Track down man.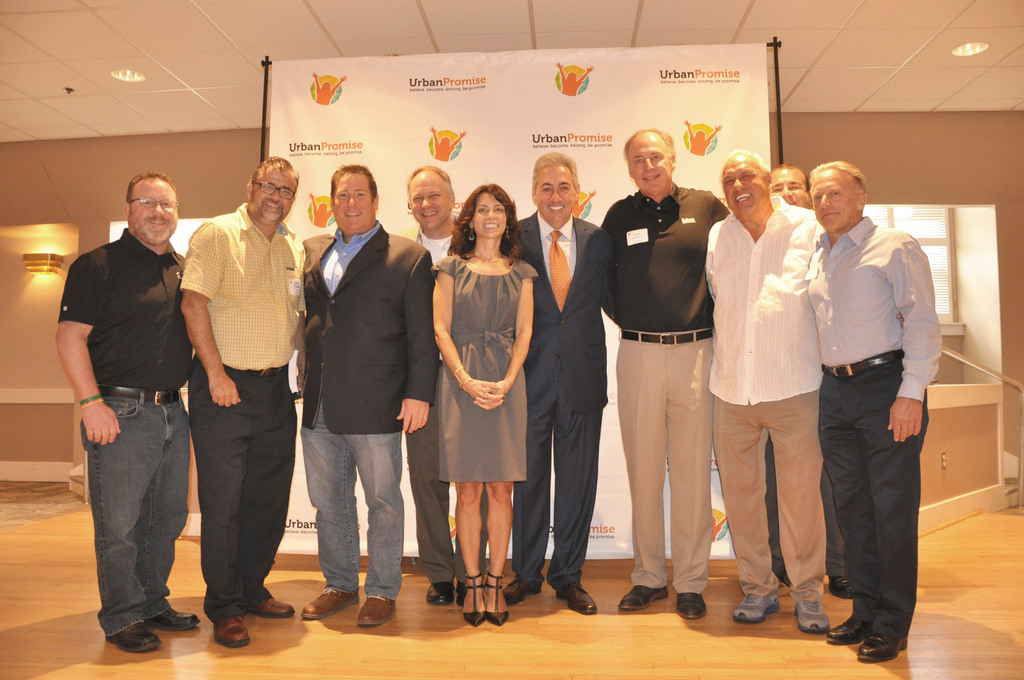
Tracked to bbox(705, 146, 825, 638).
